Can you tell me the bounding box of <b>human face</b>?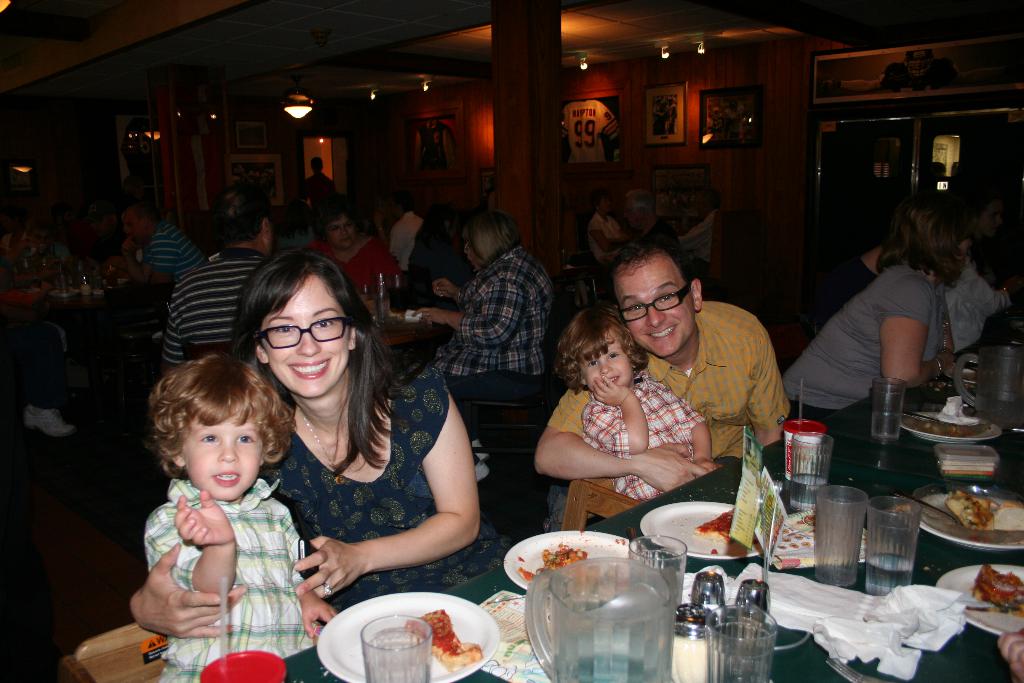
(979, 198, 1007, 233).
